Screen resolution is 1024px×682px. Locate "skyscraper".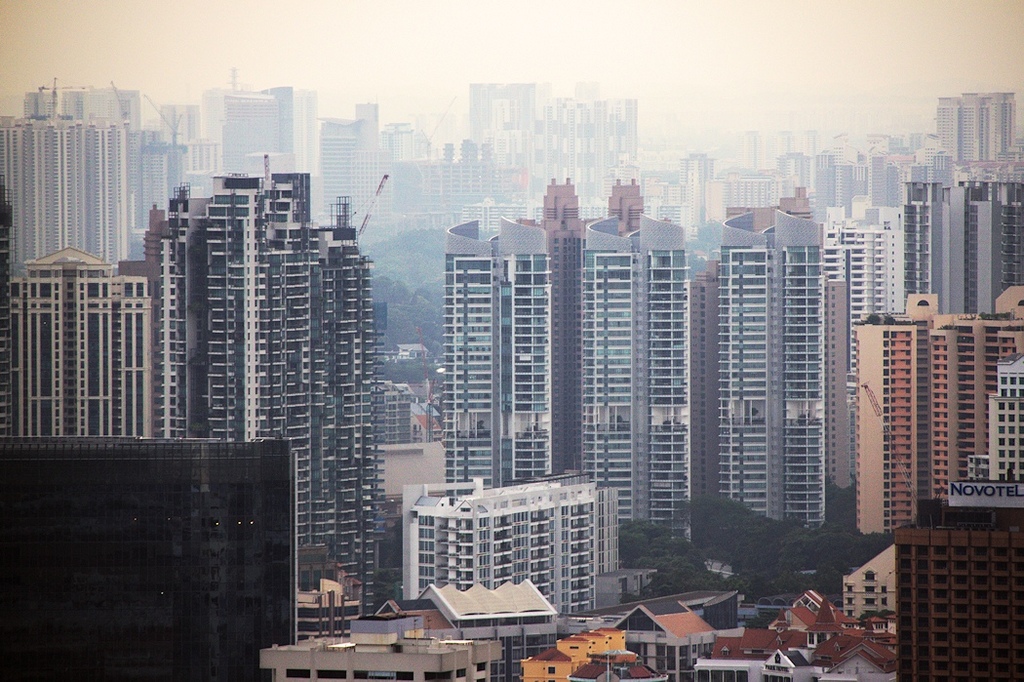
221:95:279:171.
